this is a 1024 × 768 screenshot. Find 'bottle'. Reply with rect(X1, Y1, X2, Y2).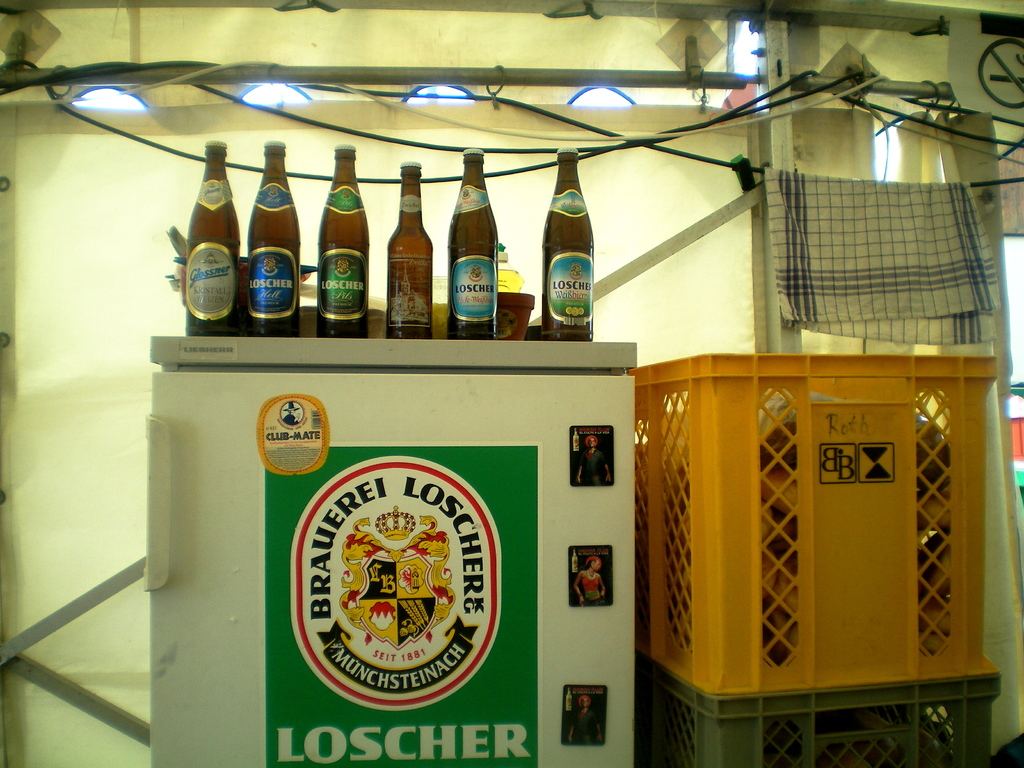
rect(564, 689, 573, 711).
